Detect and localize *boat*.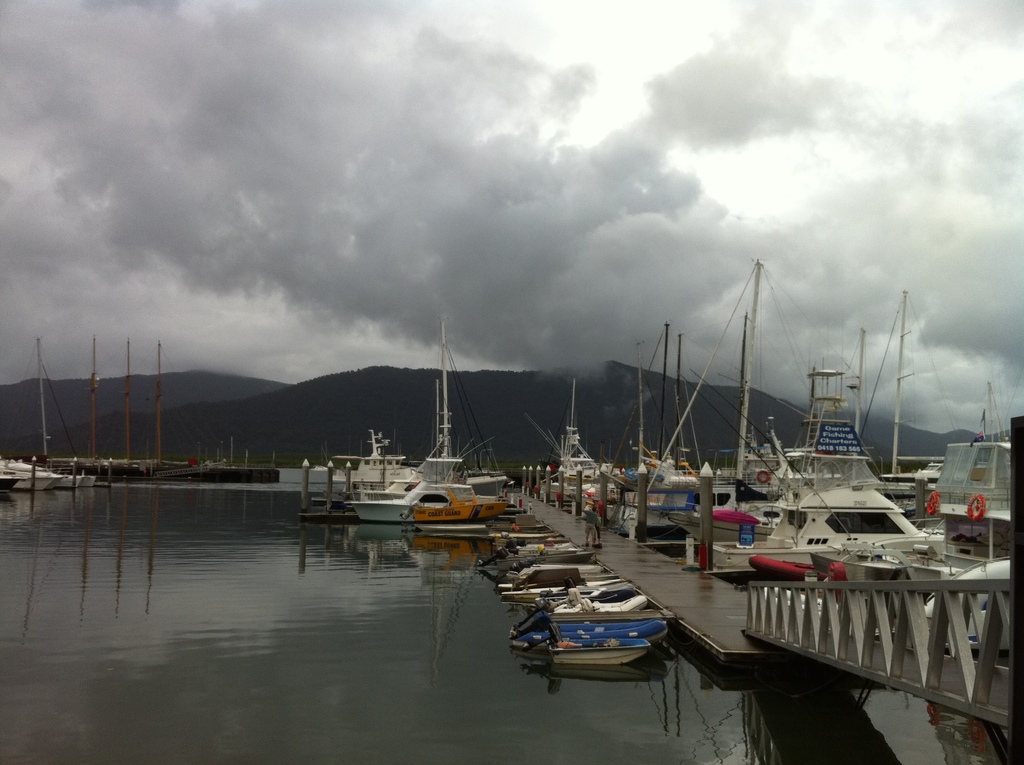
Localized at Rect(528, 580, 657, 620).
